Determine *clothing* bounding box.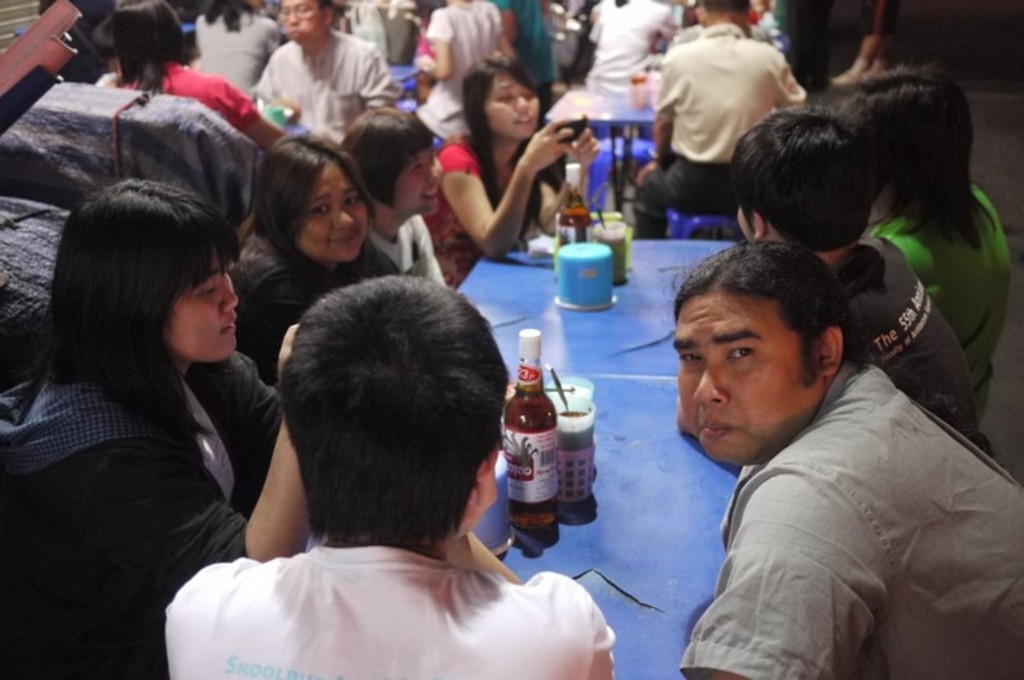
Determined: <box>427,0,513,126</box>.
